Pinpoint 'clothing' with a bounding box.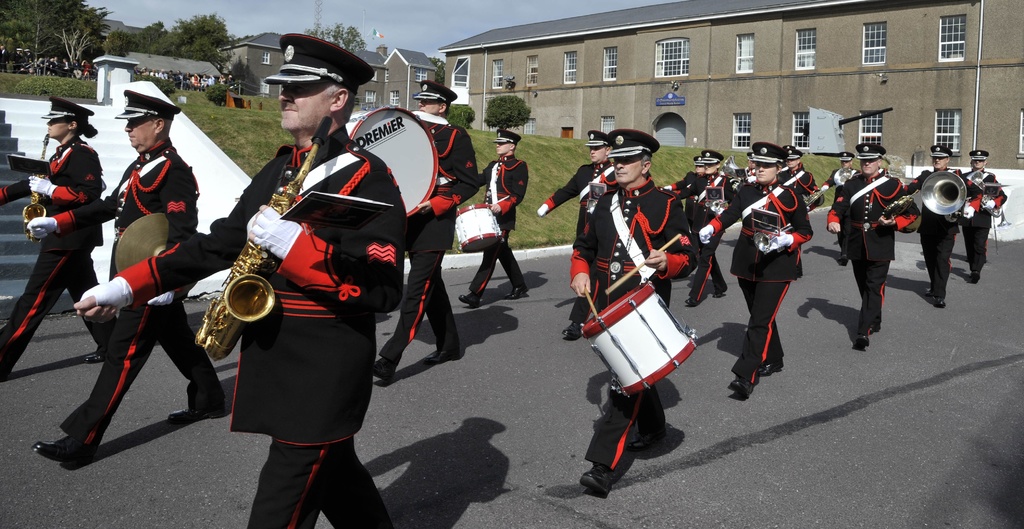
376 117 479 355.
